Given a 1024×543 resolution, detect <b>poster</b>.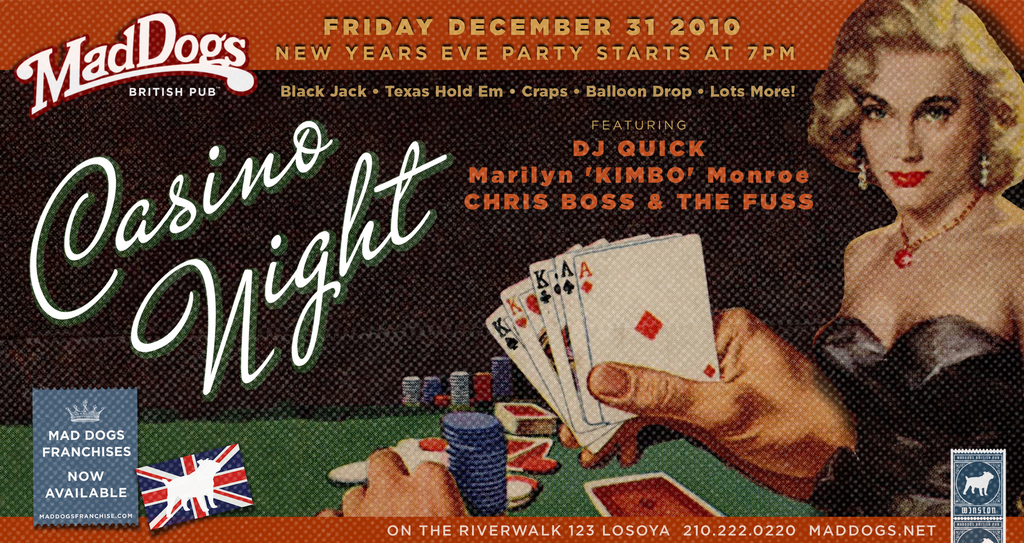
0/0/1023/539.
